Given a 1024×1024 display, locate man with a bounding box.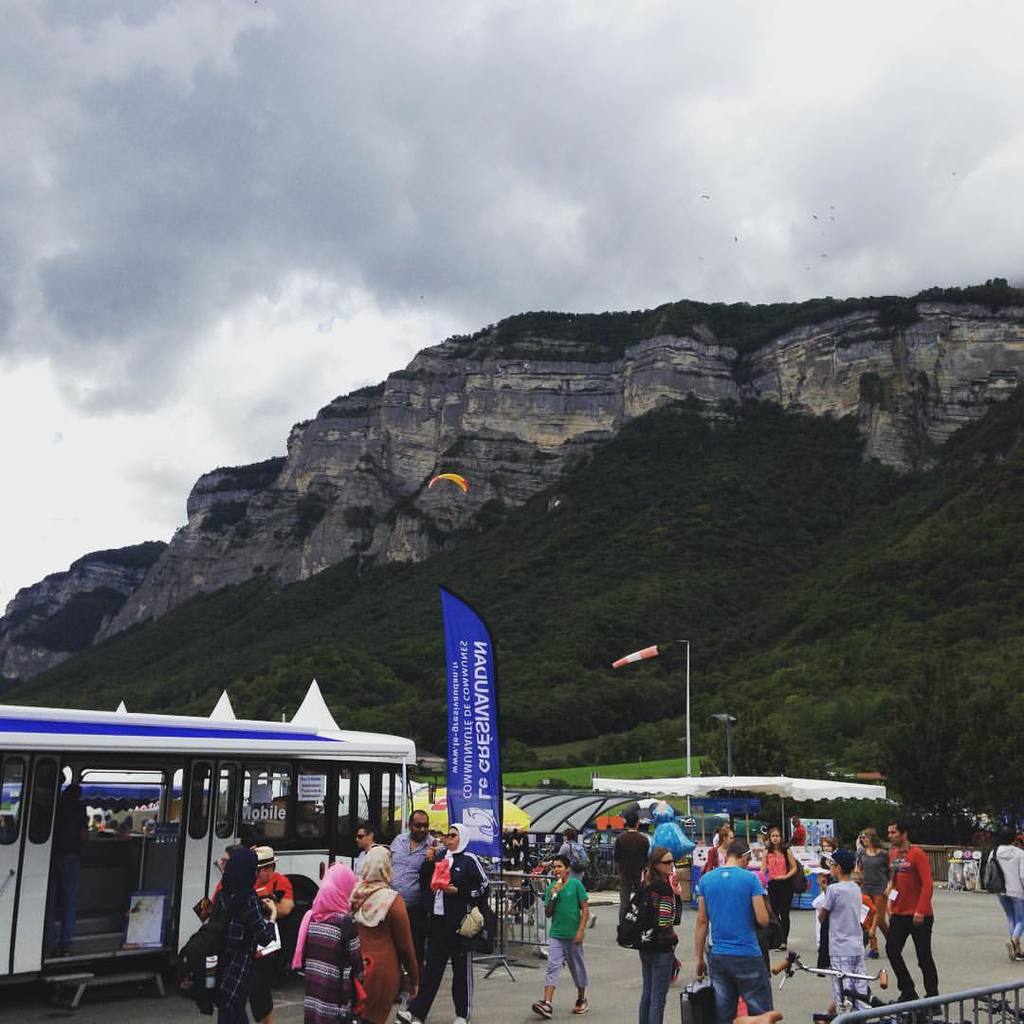
Located: 354:821:375:874.
